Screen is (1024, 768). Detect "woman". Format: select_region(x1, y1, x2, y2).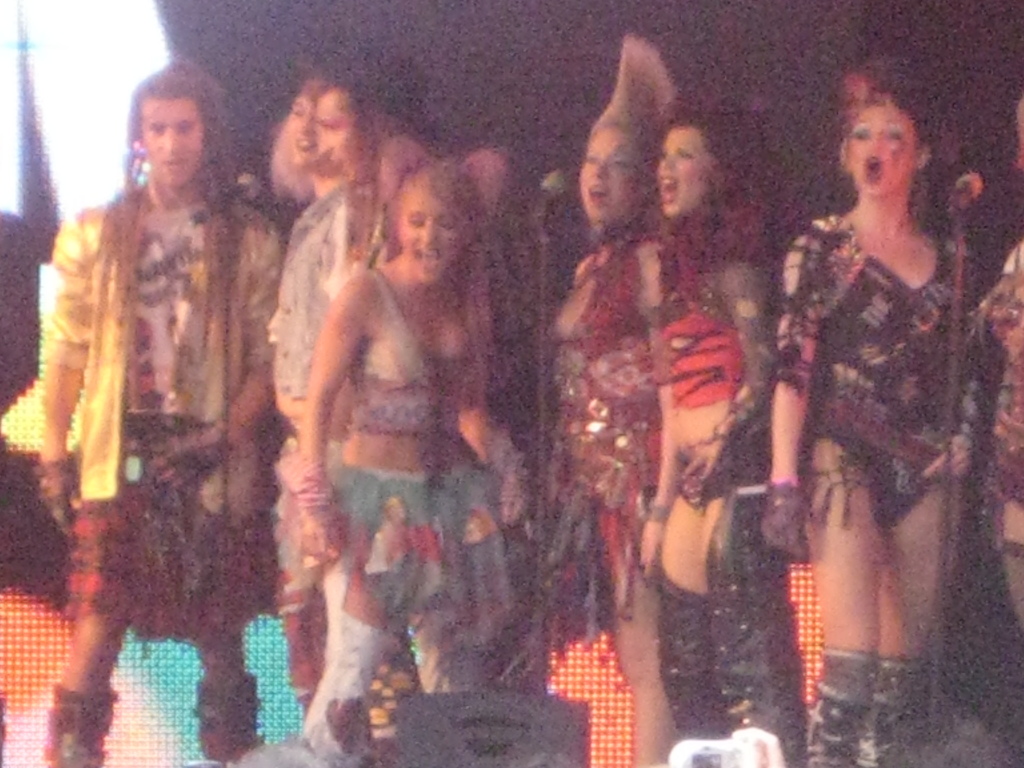
select_region(544, 33, 675, 767).
